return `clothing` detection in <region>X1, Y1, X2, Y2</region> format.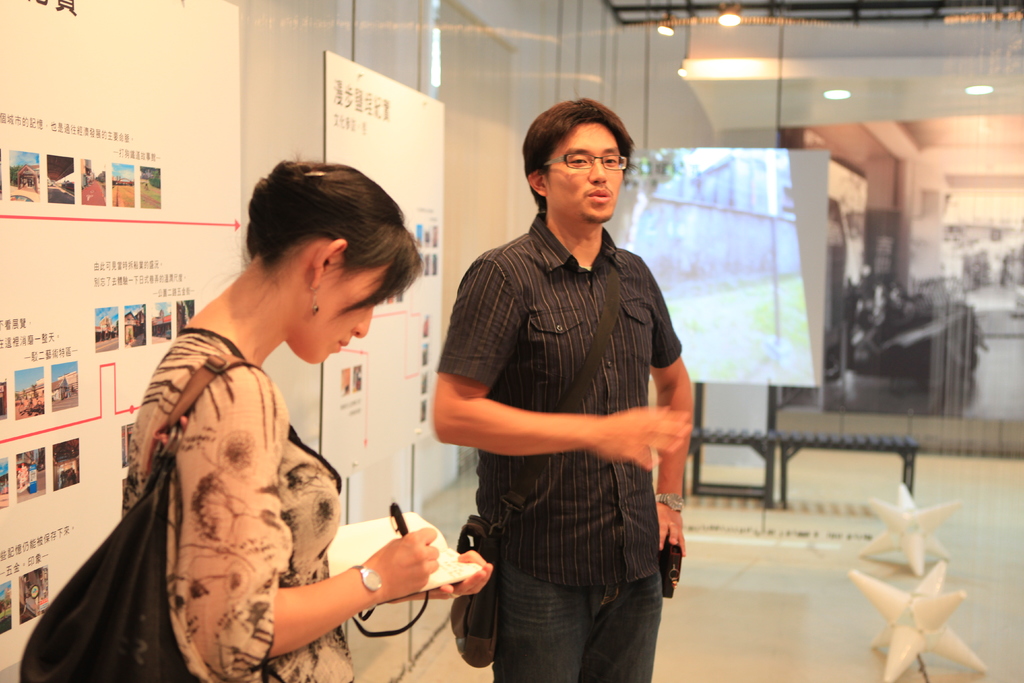
<region>425, 175, 697, 658</region>.
